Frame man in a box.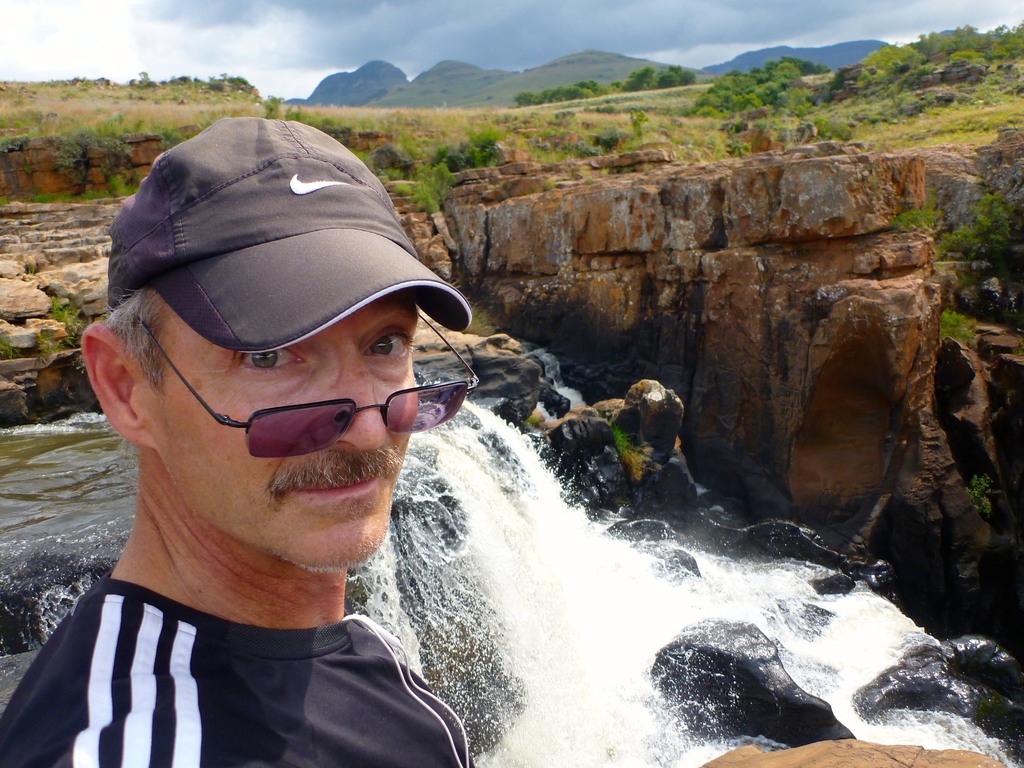
detection(24, 116, 568, 767).
